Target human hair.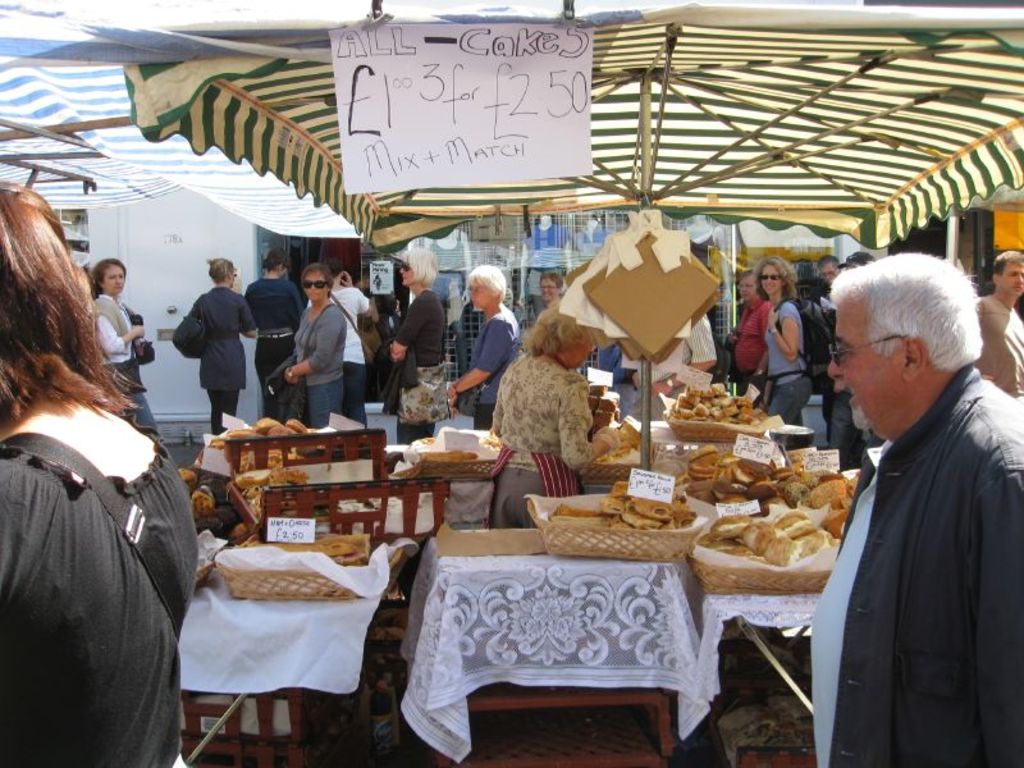
Target region: <region>751, 255, 799, 298</region>.
